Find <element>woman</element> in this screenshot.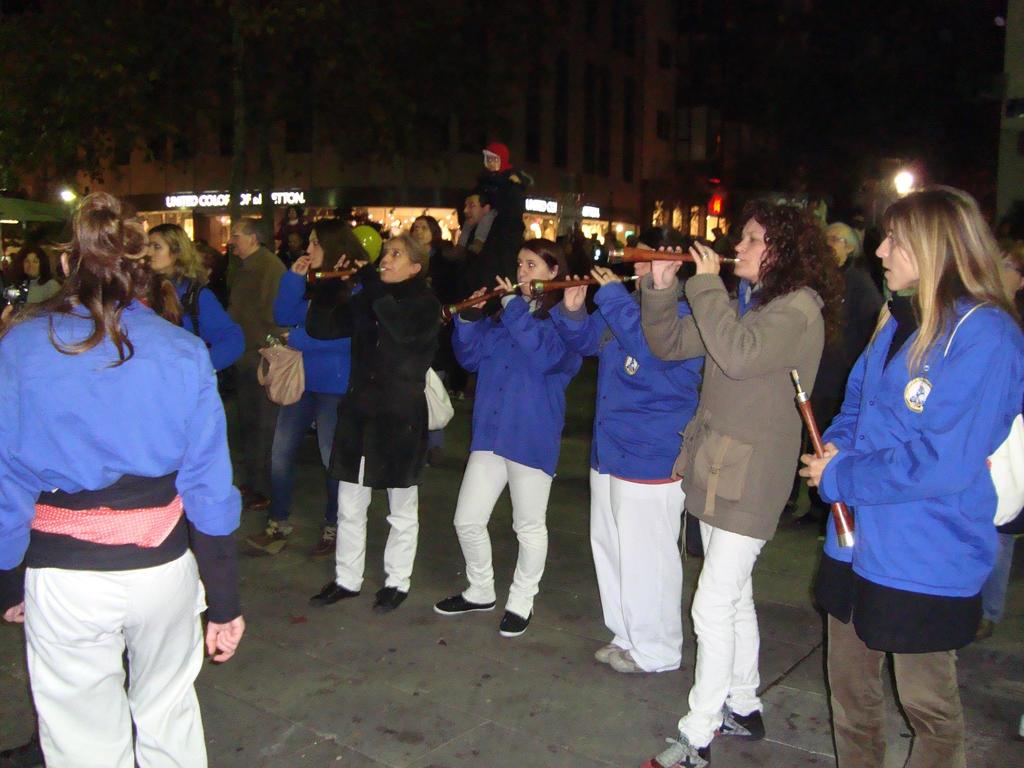
The bounding box for <element>woman</element> is [138, 219, 243, 376].
